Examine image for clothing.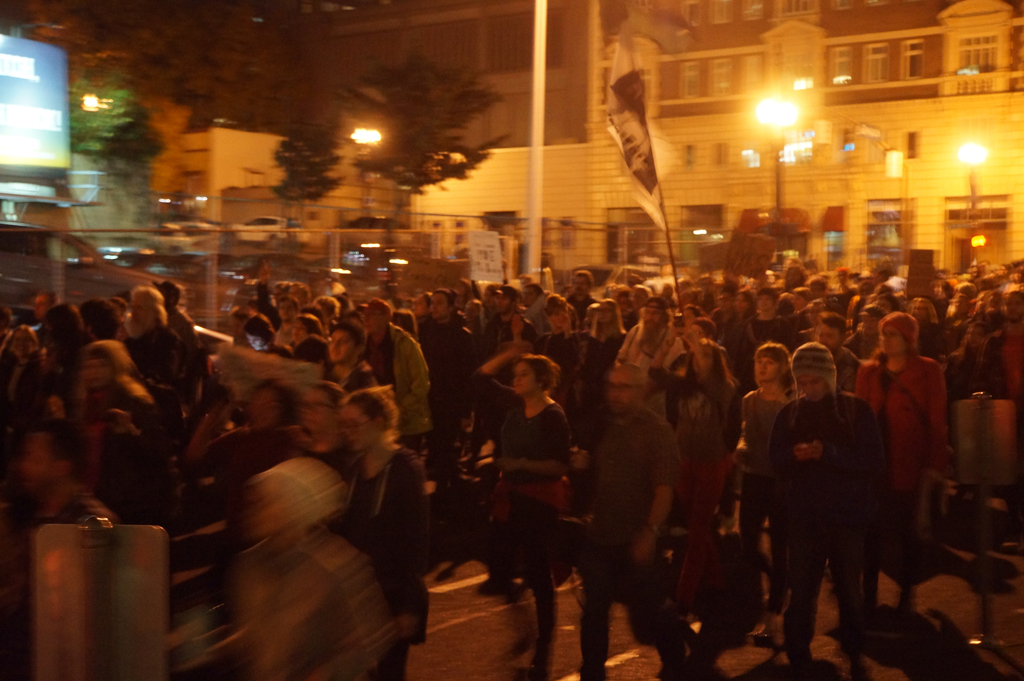
Examination result: detection(317, 440, 413, 678).
